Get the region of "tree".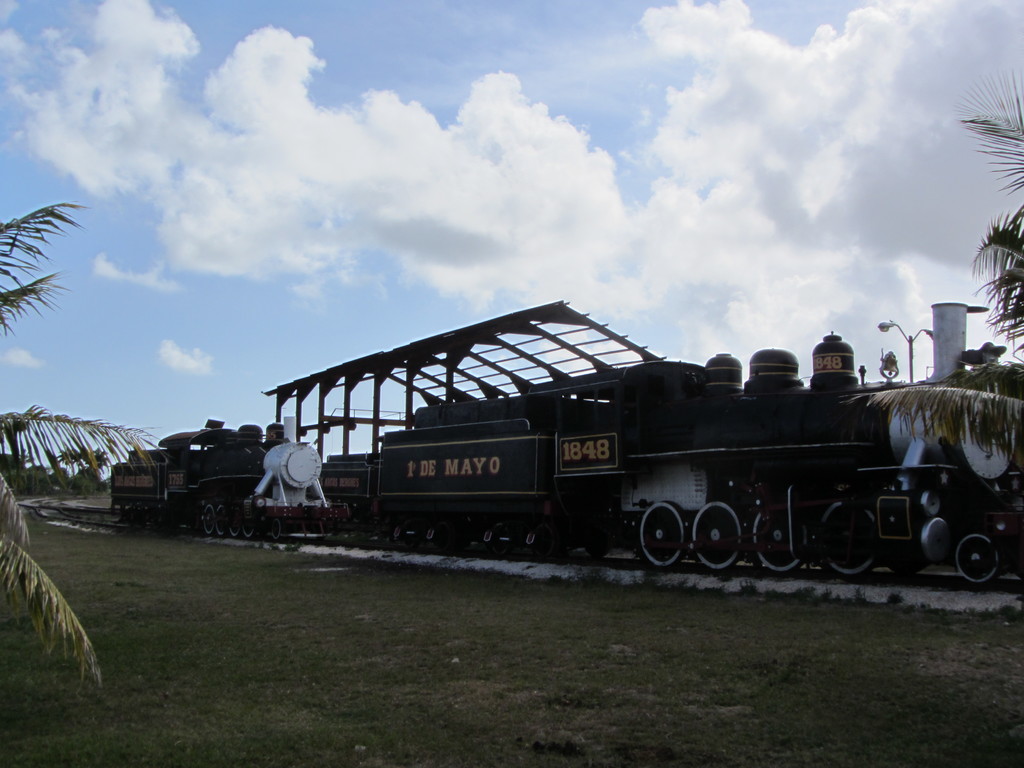
detection(837, 66, 1022, 475).
